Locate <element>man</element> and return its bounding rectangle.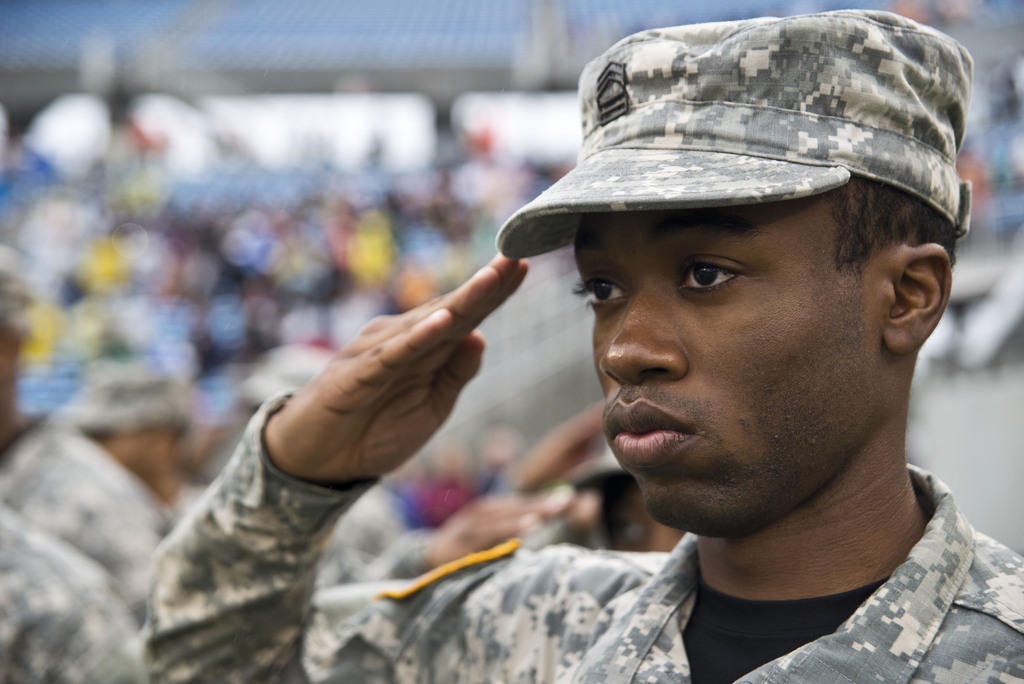
crop(353, 0, 1023, 683).
